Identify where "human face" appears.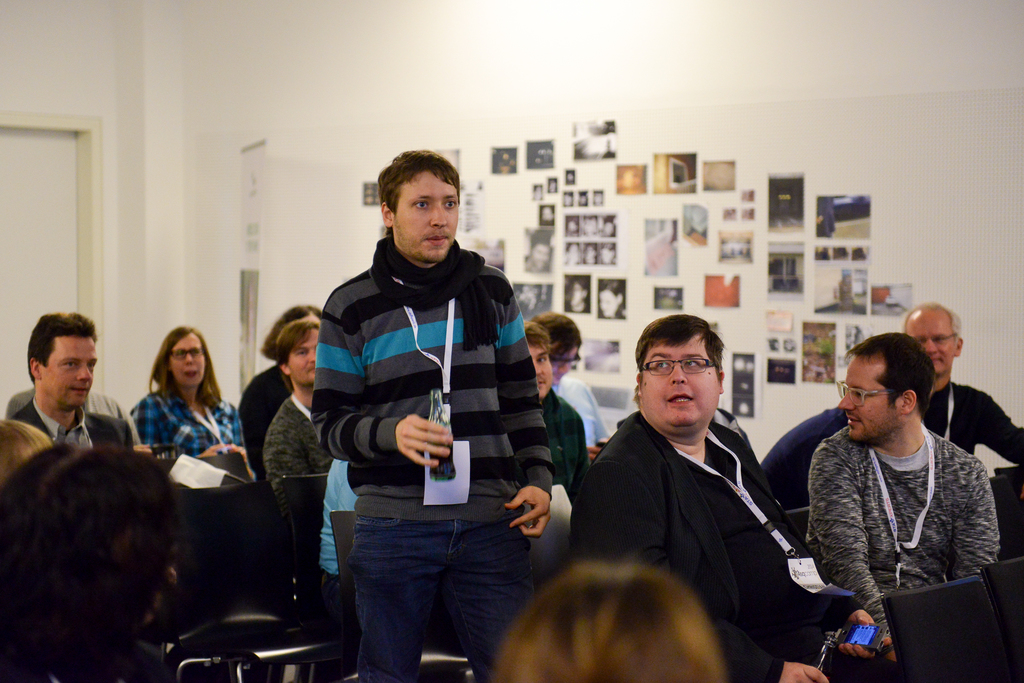
Appears at [x1=566, y1=243, x2=580, y2=265].
